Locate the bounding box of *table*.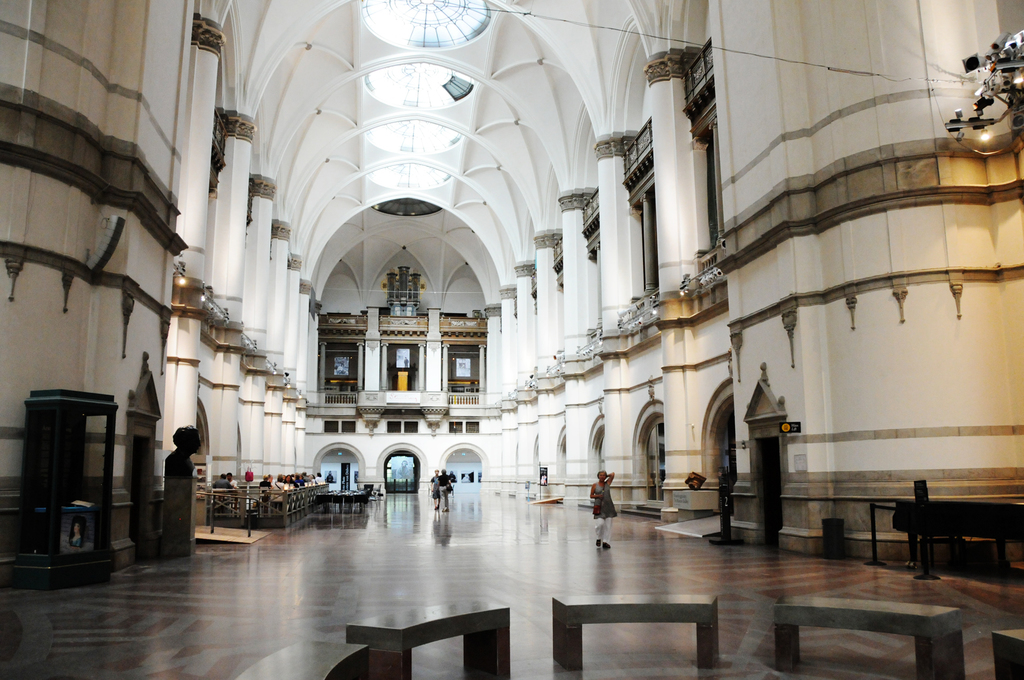
Bounding box: l=994, t=629, r=1023, b=679.
